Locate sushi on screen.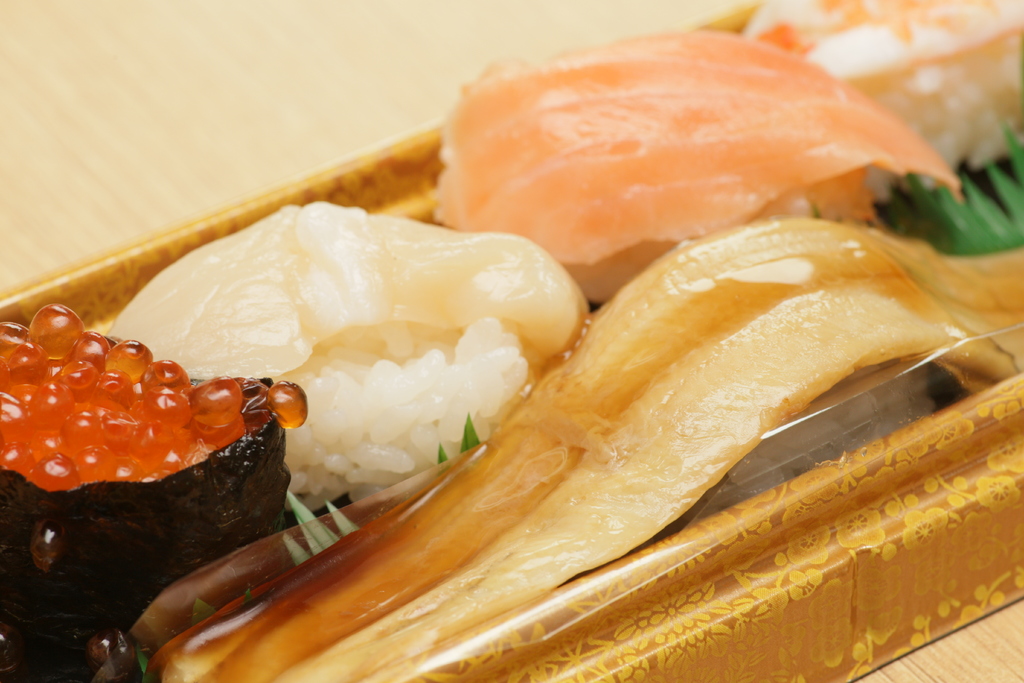
On screen at x1=435 y1=33 x2=969 y2=308.
